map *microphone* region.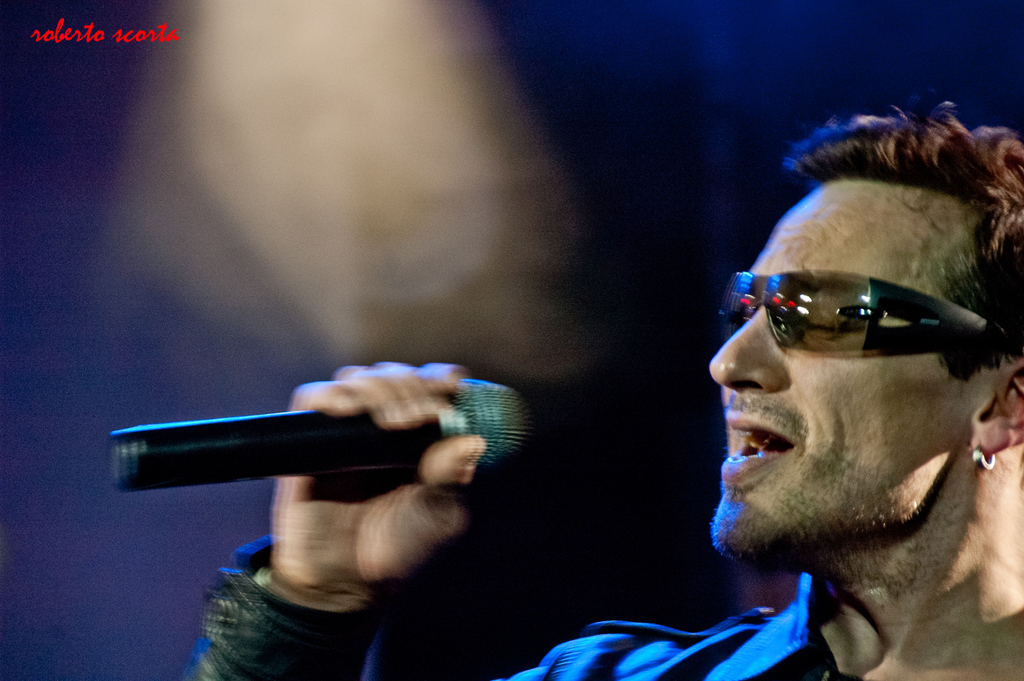
Mapped to l=123, t=372, r=536, b=511.
